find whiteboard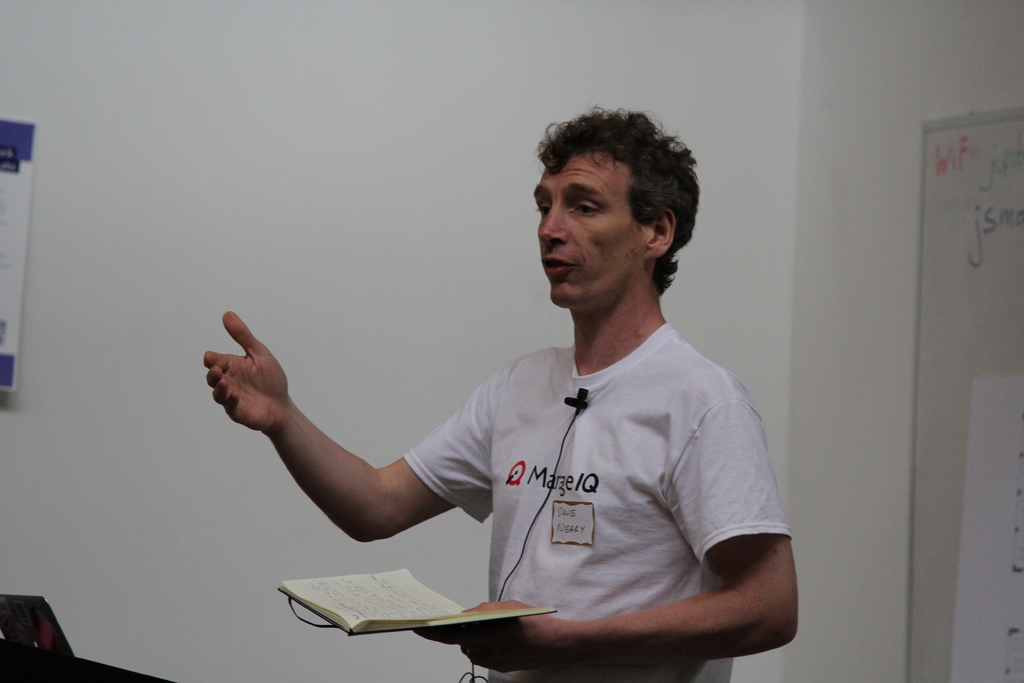
901, 104, 1023, 682
